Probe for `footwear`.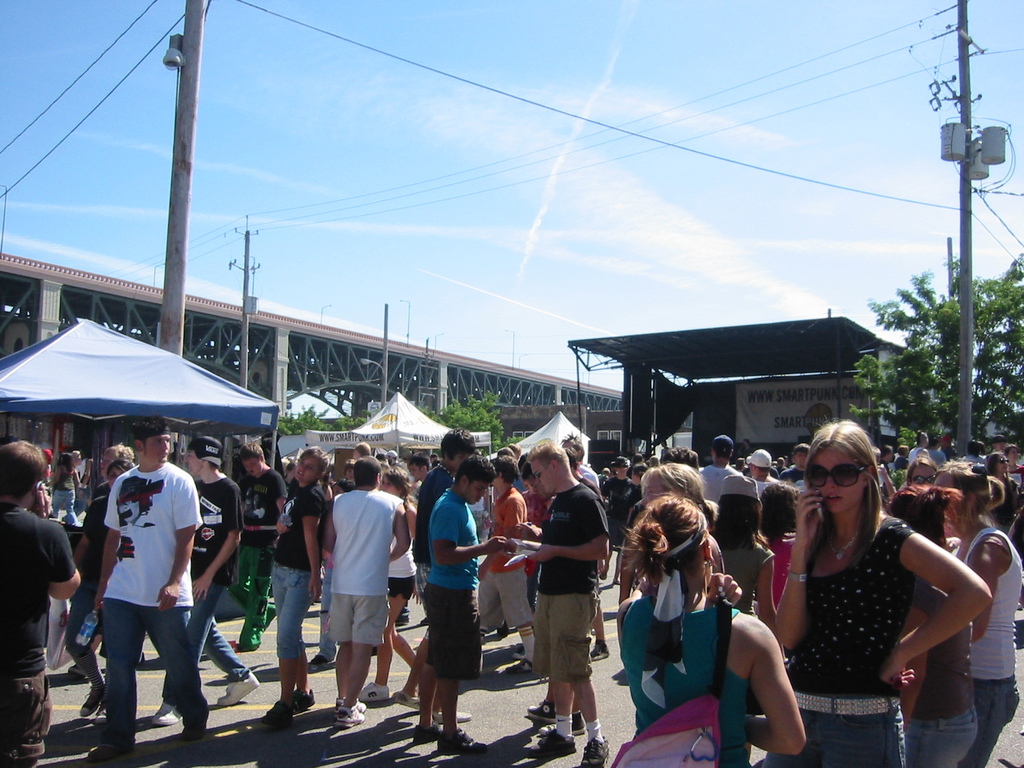
Probe result: [331, 705, 360, 729].
